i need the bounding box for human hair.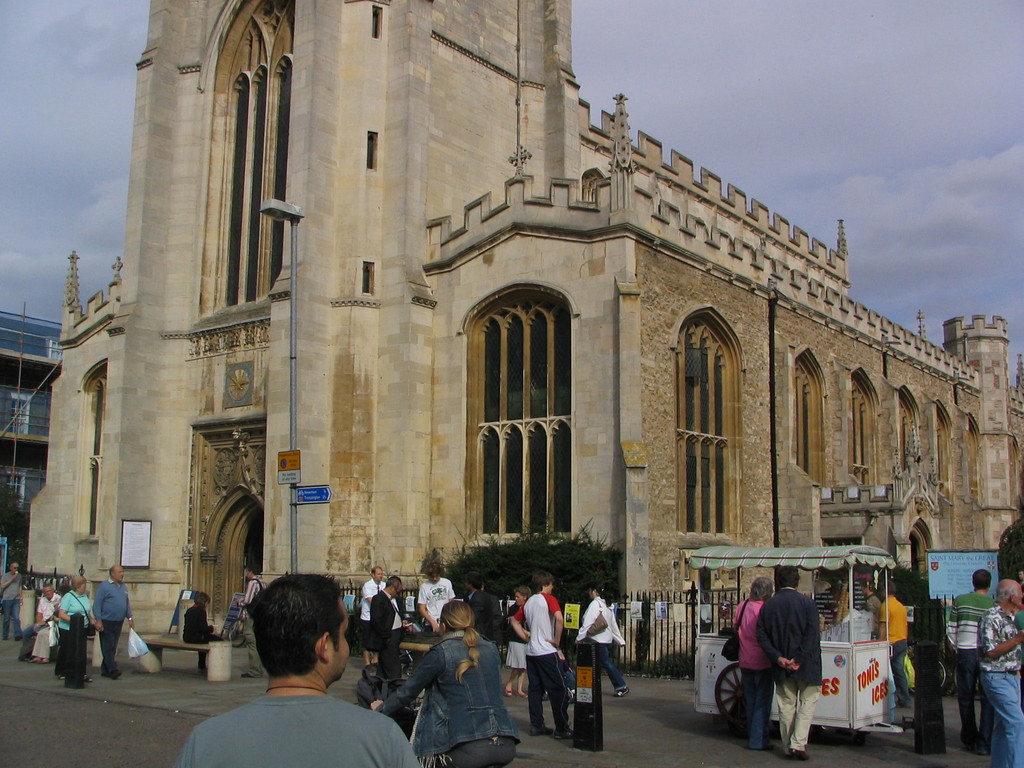
Here it is: locate(589, 582, 609, 605).
